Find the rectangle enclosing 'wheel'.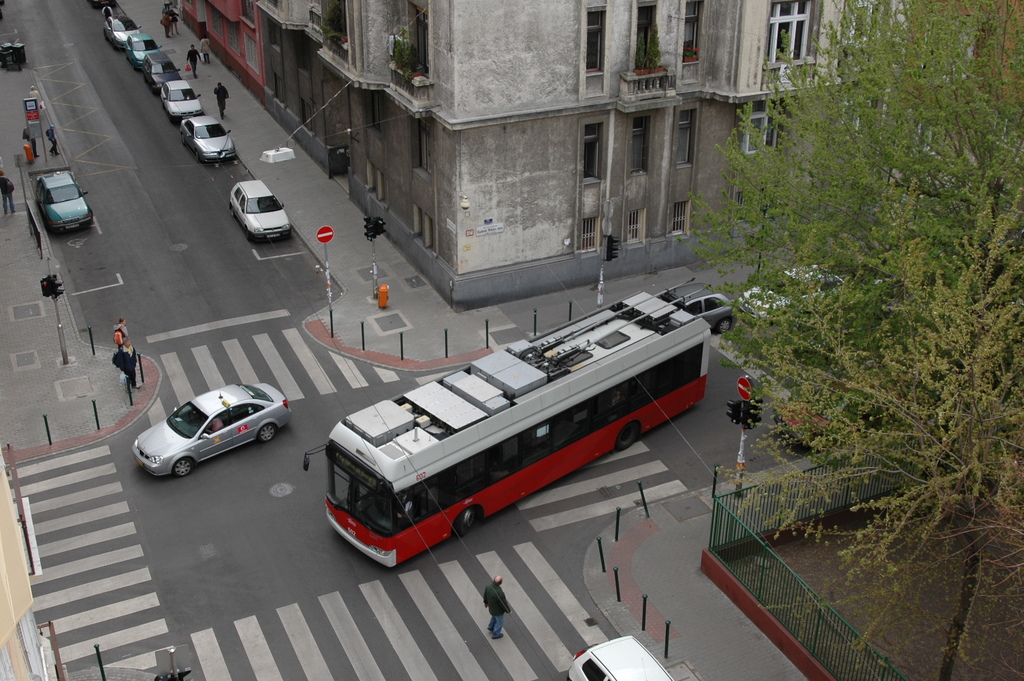
bbox(863, 419, 873, 430).
